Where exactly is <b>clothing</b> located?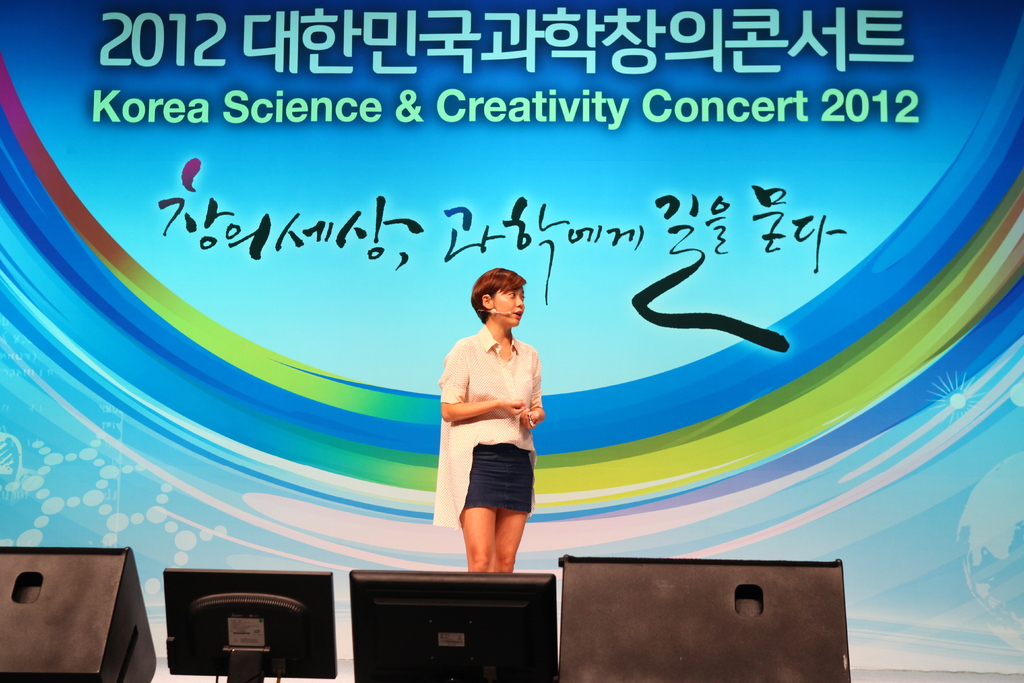
Its bounding box is {"x1": 442, "y1": 332, "x2": 552, "y2": 547}.
